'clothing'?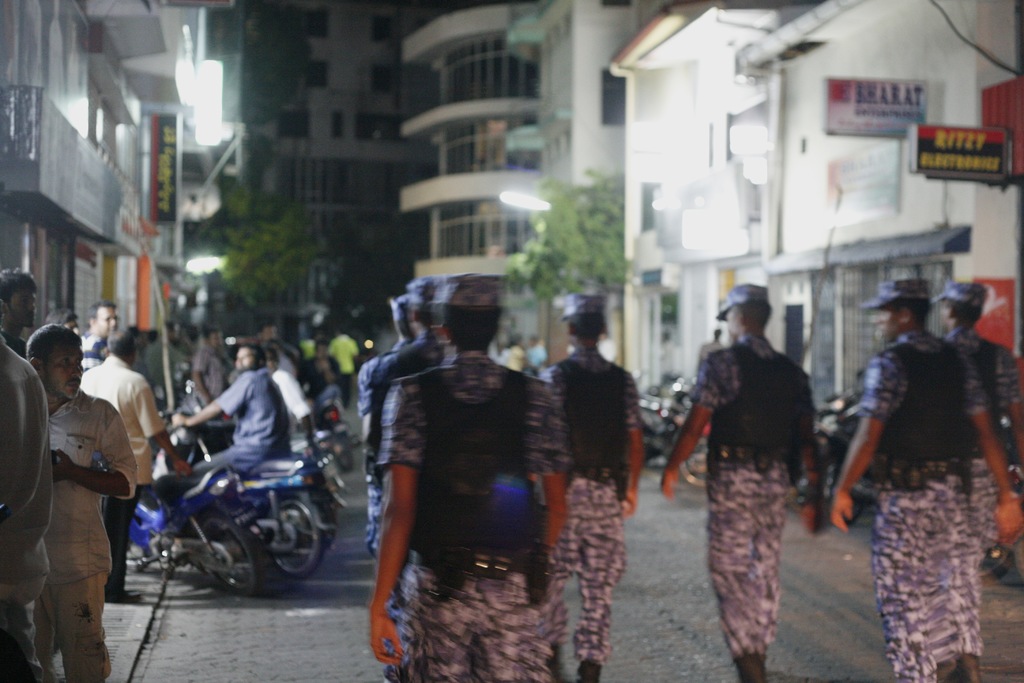
crop(275, 365, 317, 447)
